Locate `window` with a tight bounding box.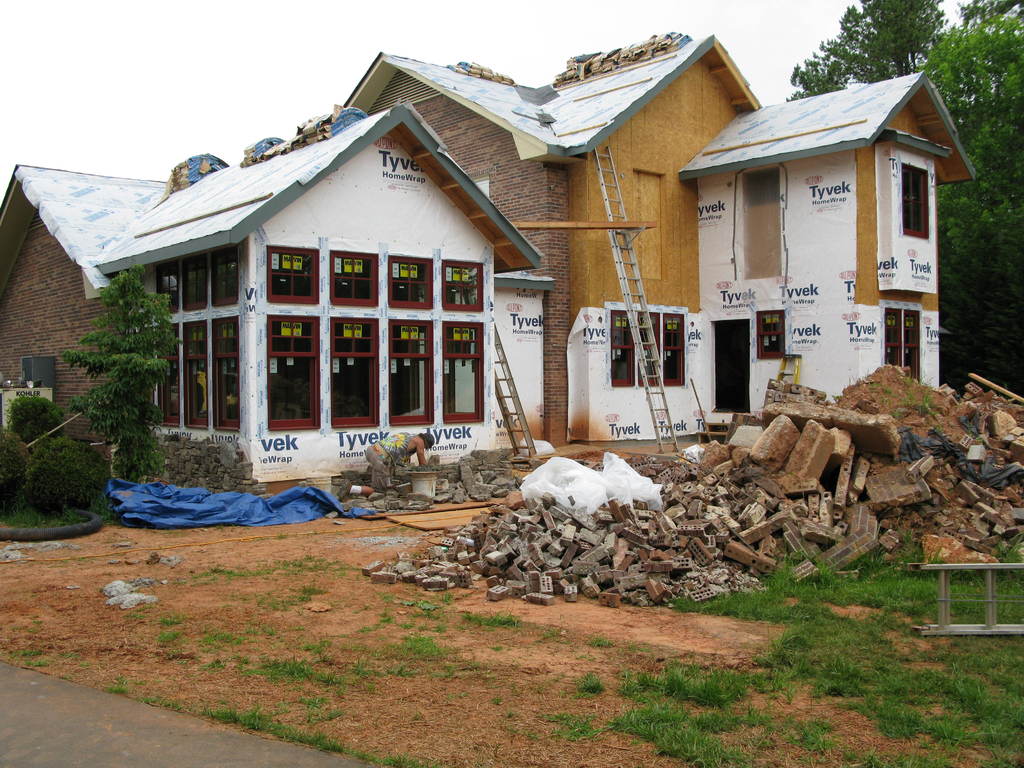
(left=386, top=257, right=433, bottom=303).
